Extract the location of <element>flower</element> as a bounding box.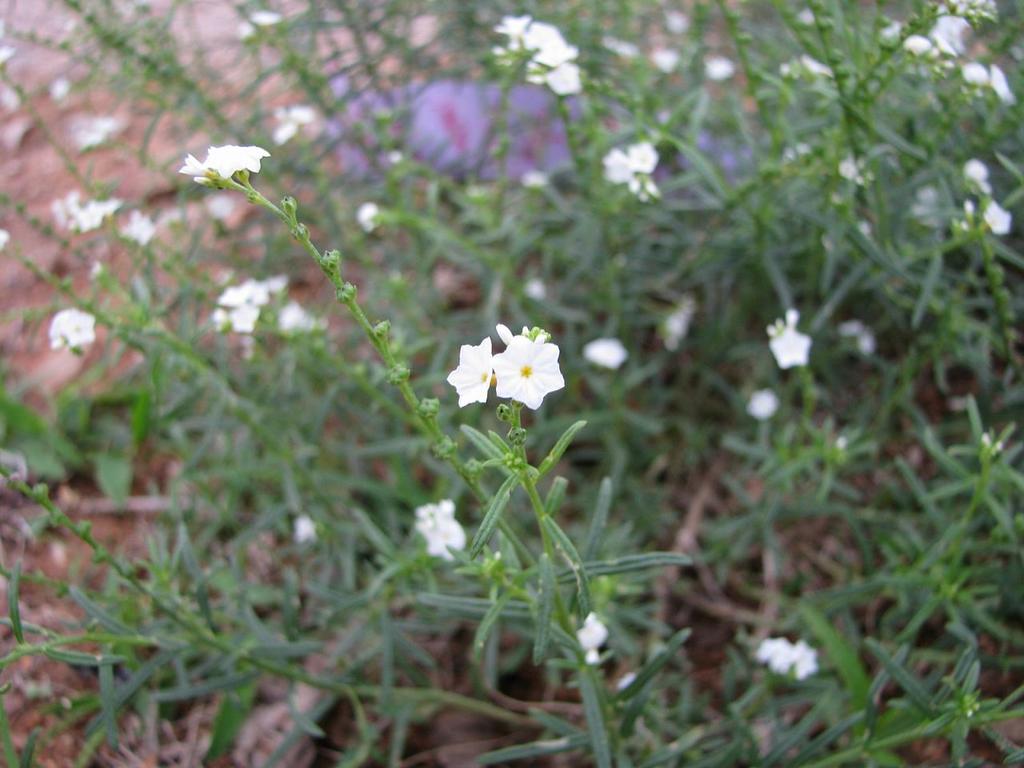
[602, 141, 665, 186].
